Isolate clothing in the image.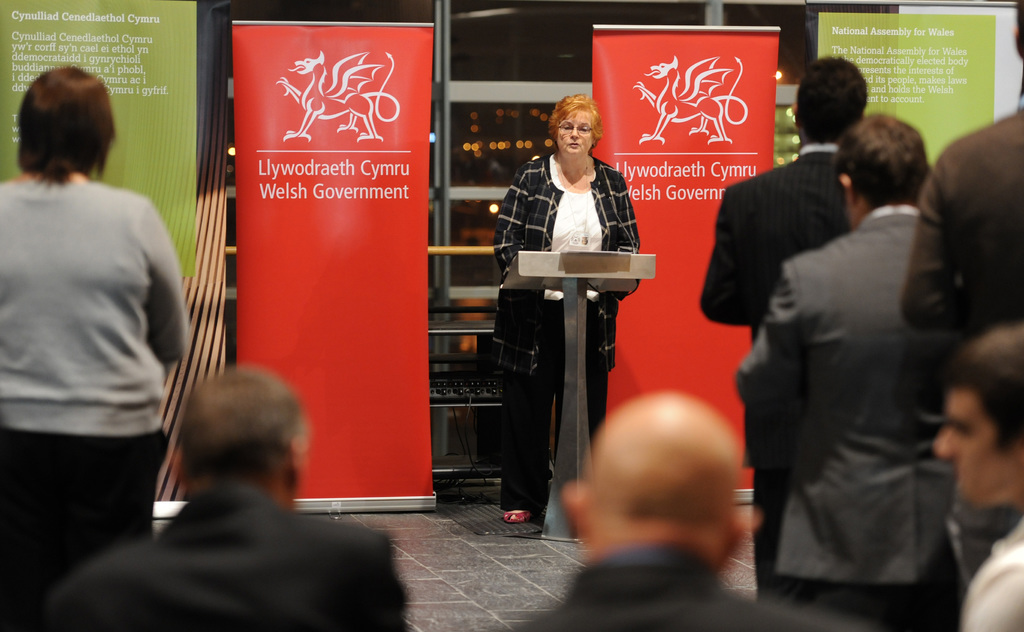
Isolated region: select_region(496, 152, 639, 505).
